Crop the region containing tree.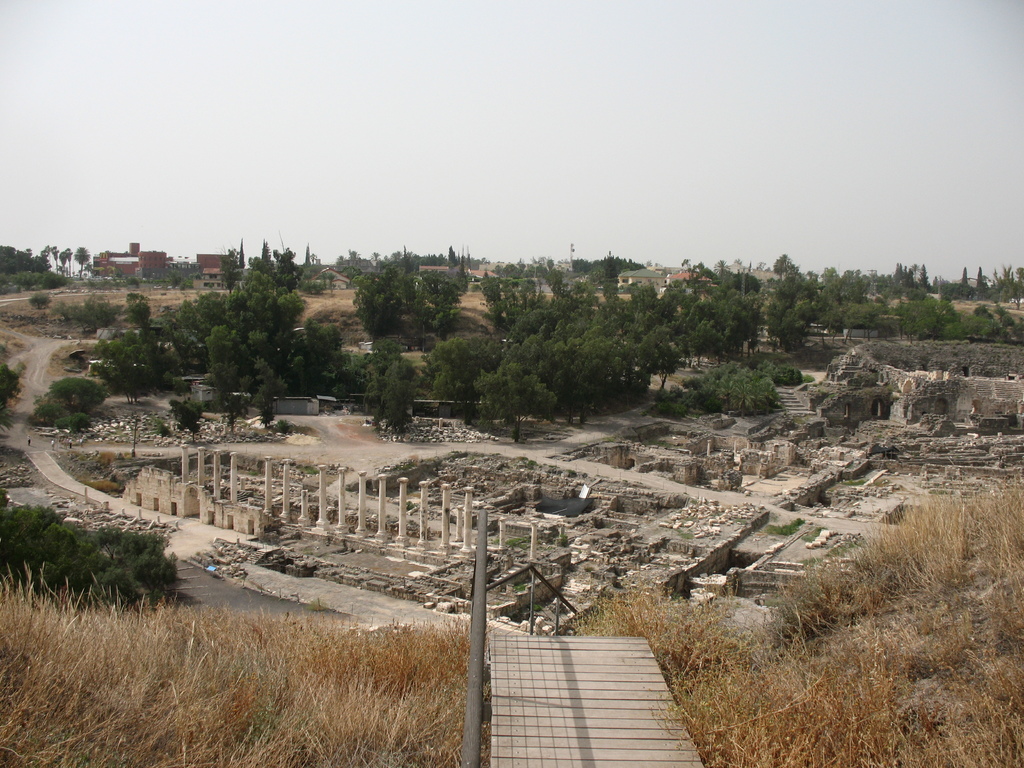
Crop region: detection(454, 256, 479, 287).
